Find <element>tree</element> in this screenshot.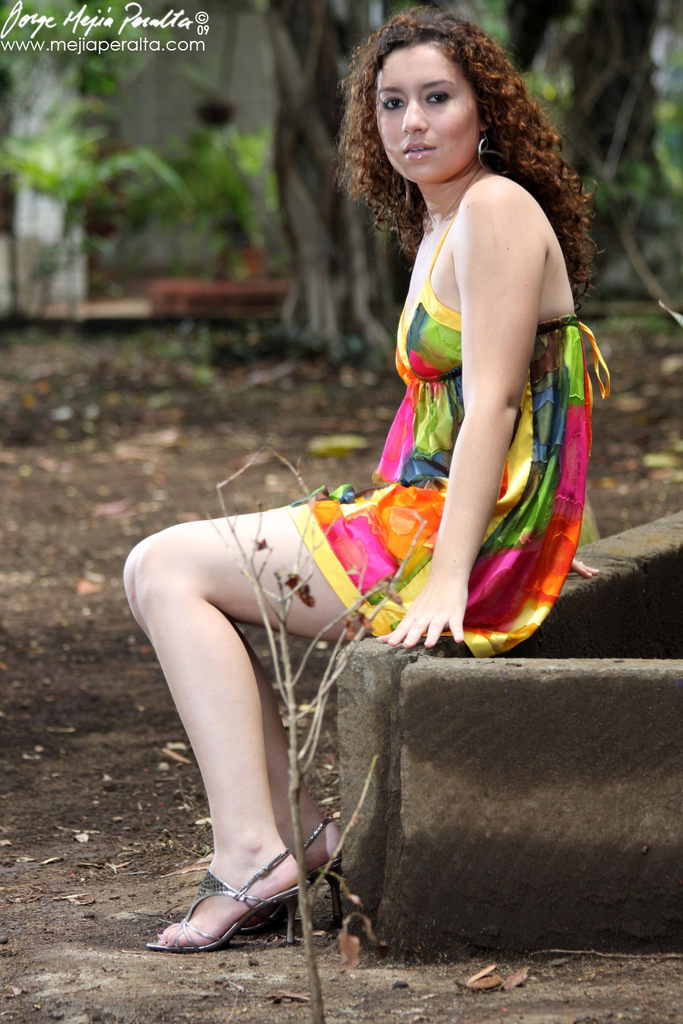
The bounding box for <element>tree</element> is rect(0, 0, 682, 366).
